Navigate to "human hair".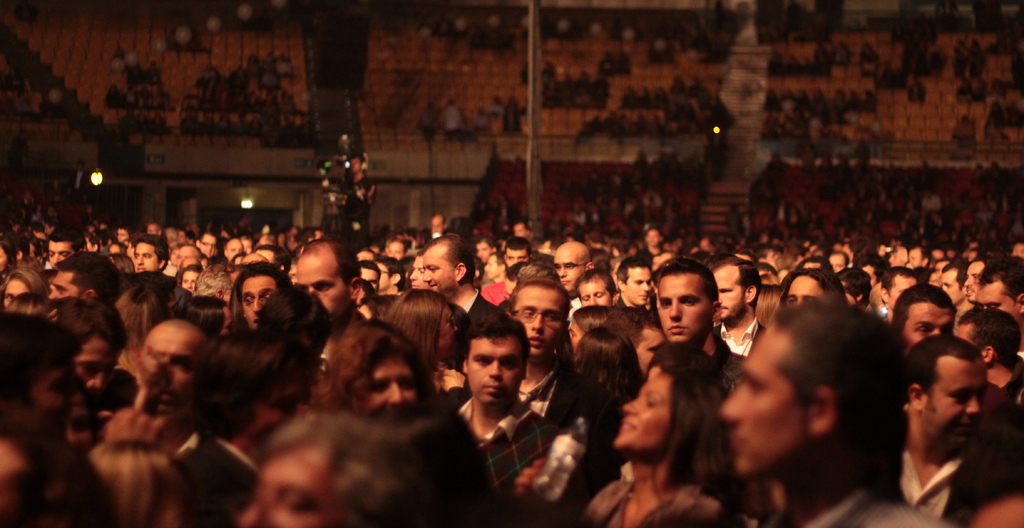
Navigation target: box=[132, 233, 170, 267].
